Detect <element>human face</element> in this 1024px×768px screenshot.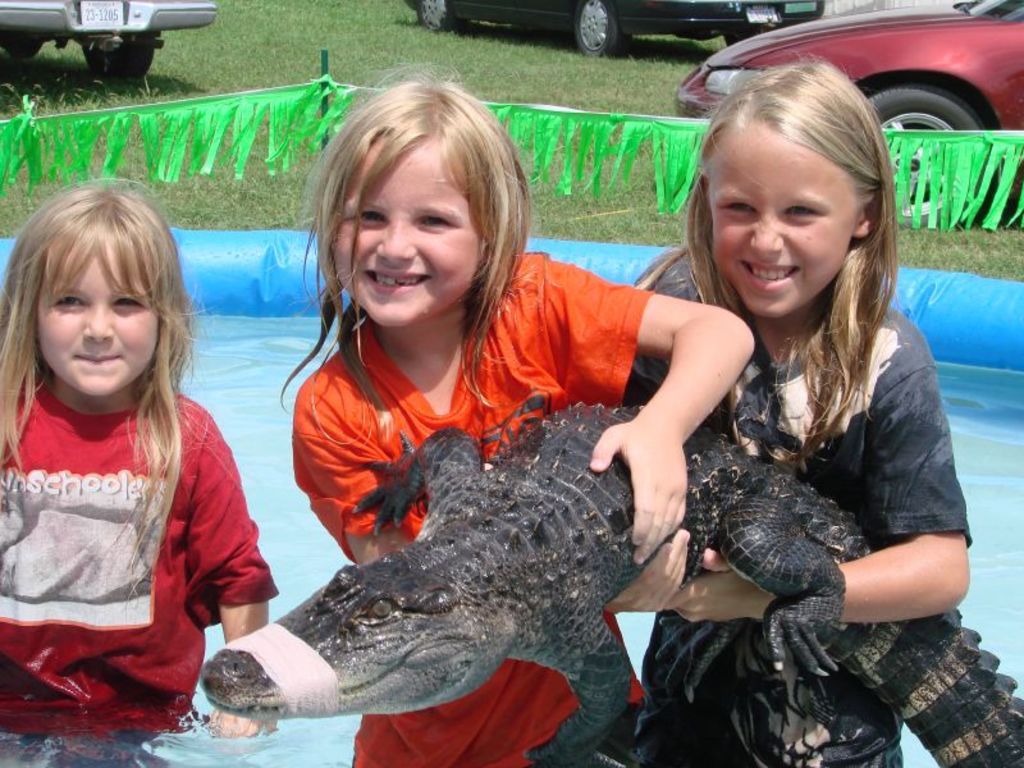
Detection: box(33, 242, 160, 390).
